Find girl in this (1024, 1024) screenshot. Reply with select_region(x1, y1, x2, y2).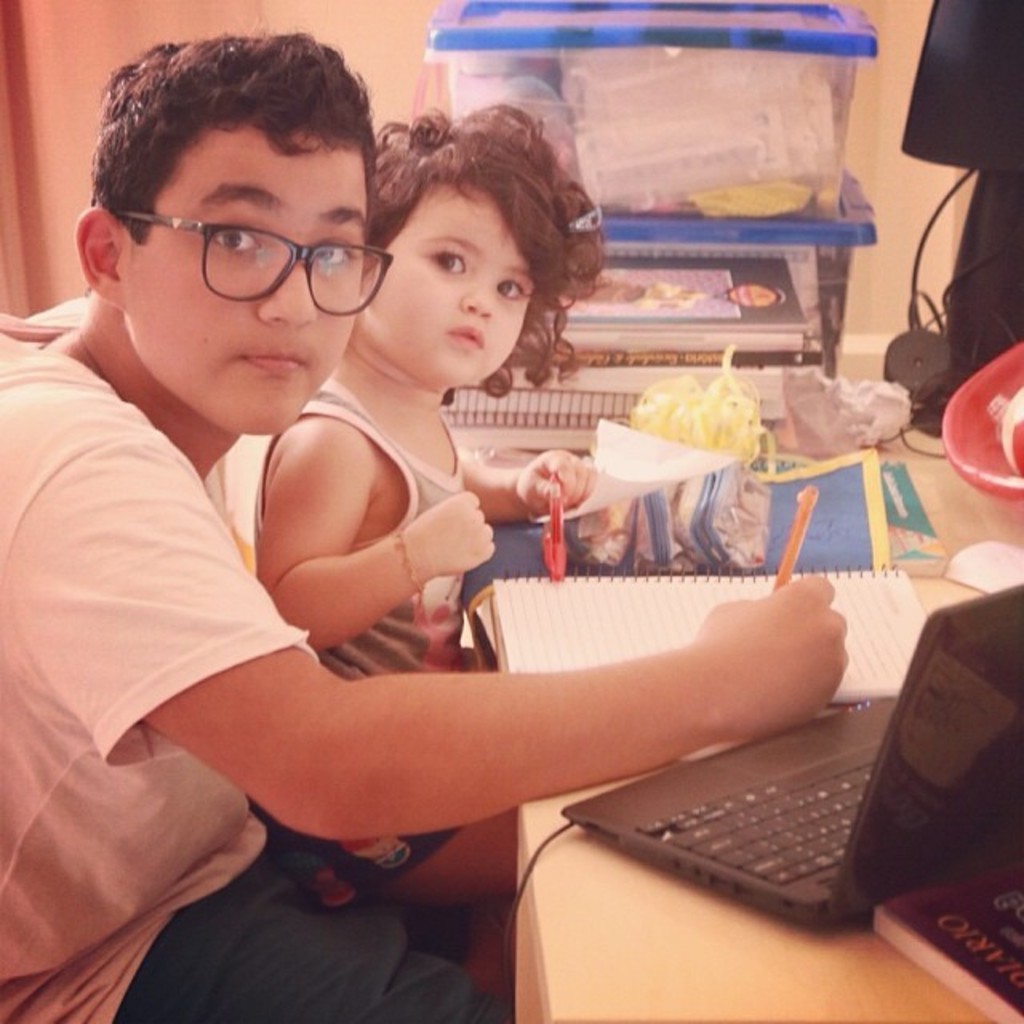
select_region(264, 98, 603, 910).
